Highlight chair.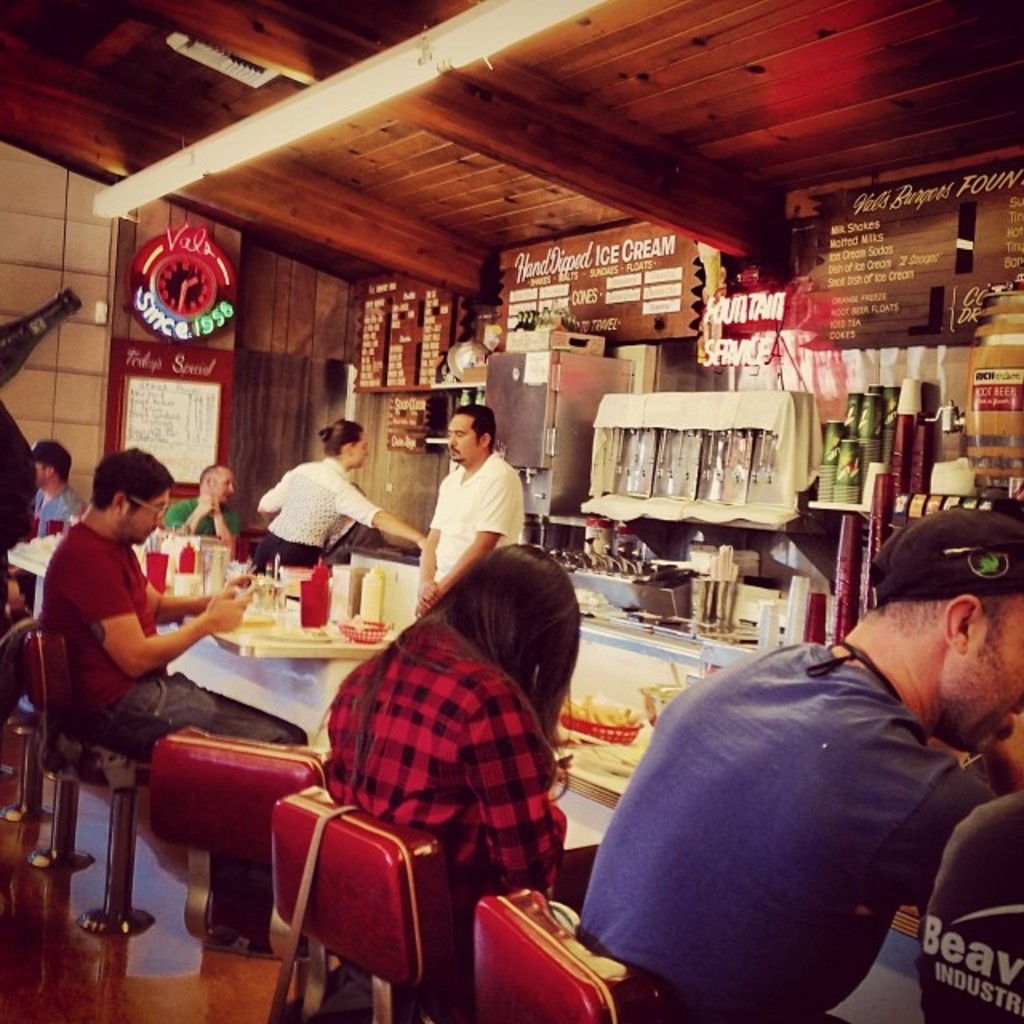
Highlighted region: locate(475, 891, 670, 1022).
